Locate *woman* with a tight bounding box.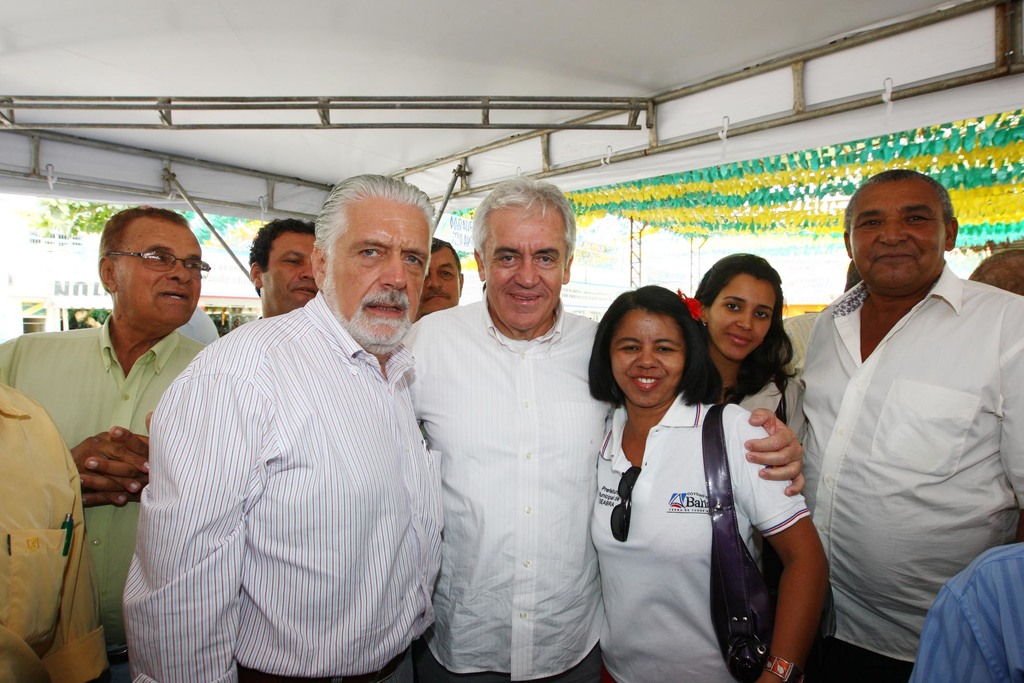
{"x1": 685, "y1": 251, "x2": 813, "y2": 447}.
